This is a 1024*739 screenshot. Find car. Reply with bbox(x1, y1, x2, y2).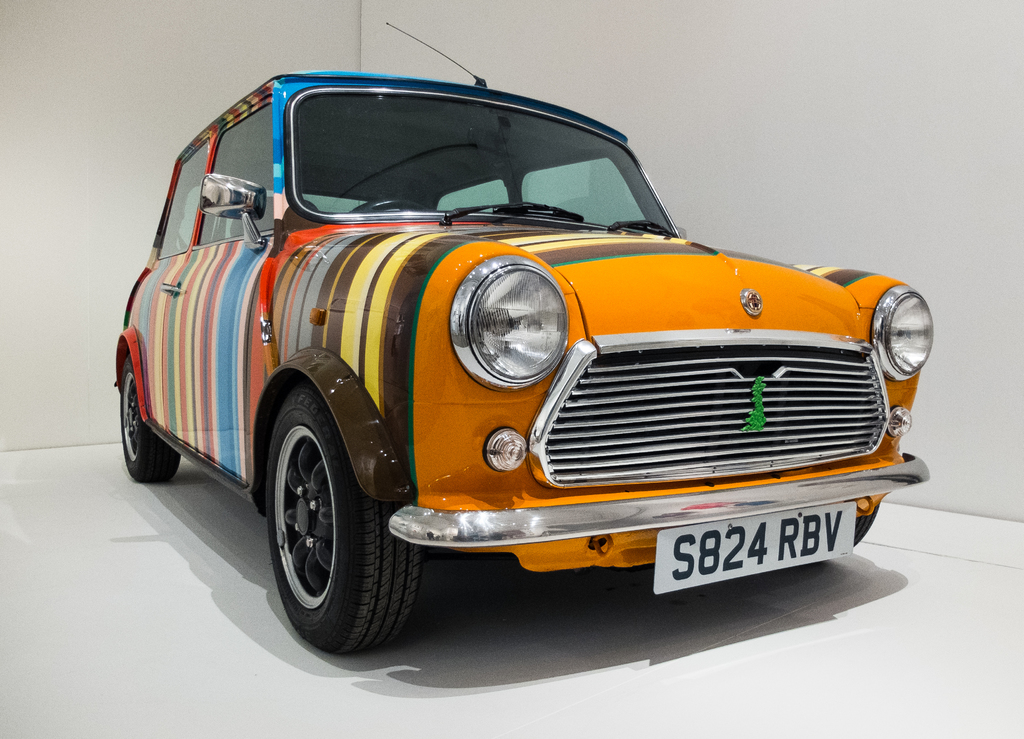
bbox(79, 61, 954, 687).
